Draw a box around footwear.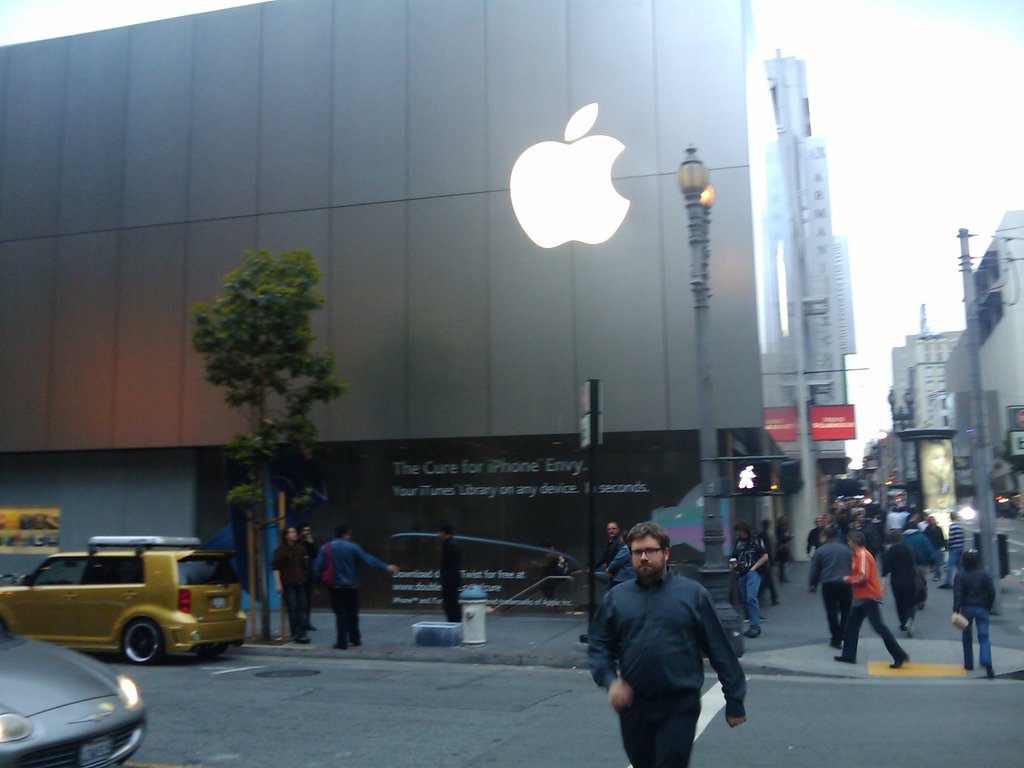
left=758, top=617, right=766, bottom=625.
